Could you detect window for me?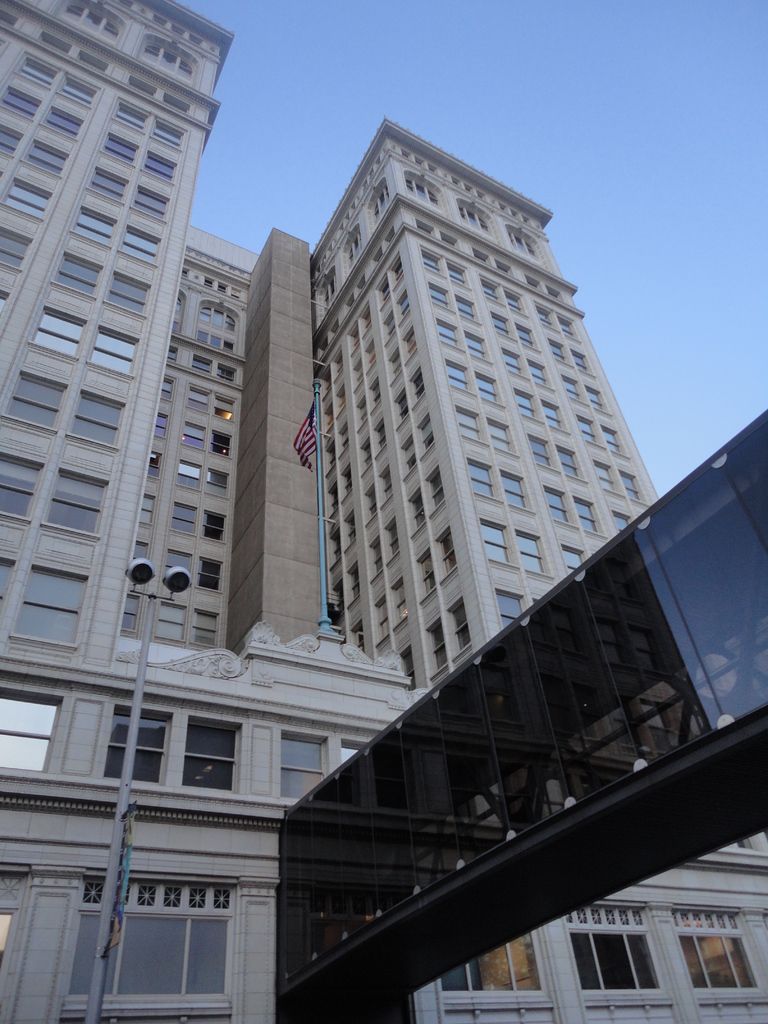
Detection result: bbox=(351, 357, 363, 390).
